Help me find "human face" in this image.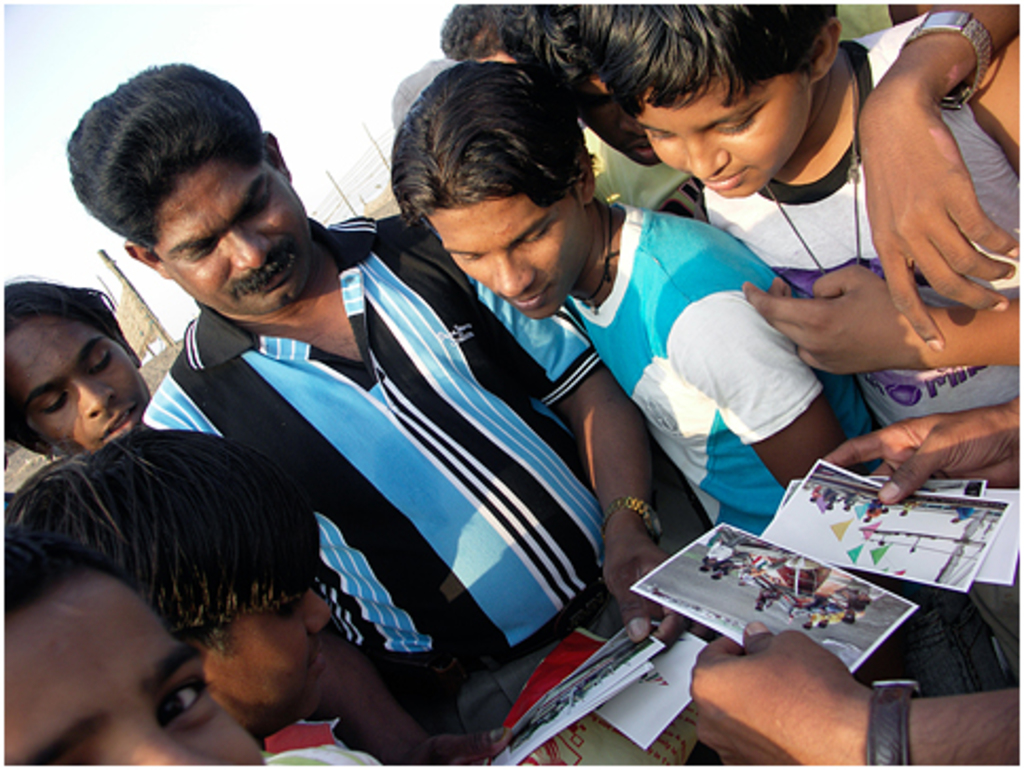
Found it: [4,317,150,455].
